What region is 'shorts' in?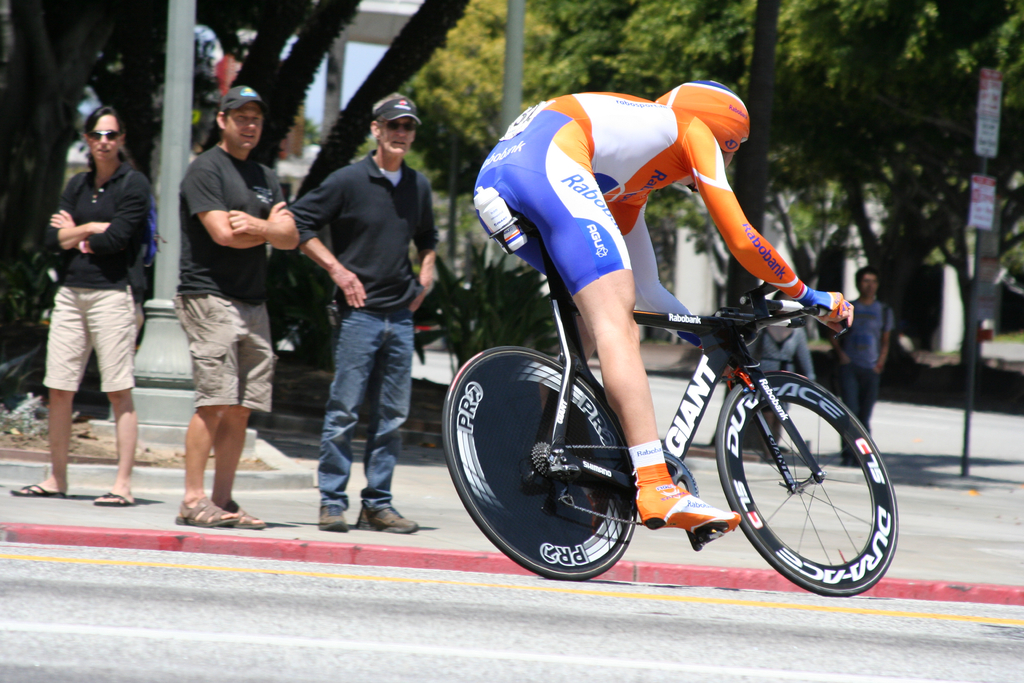
box=[173, 294, 276, 407].
